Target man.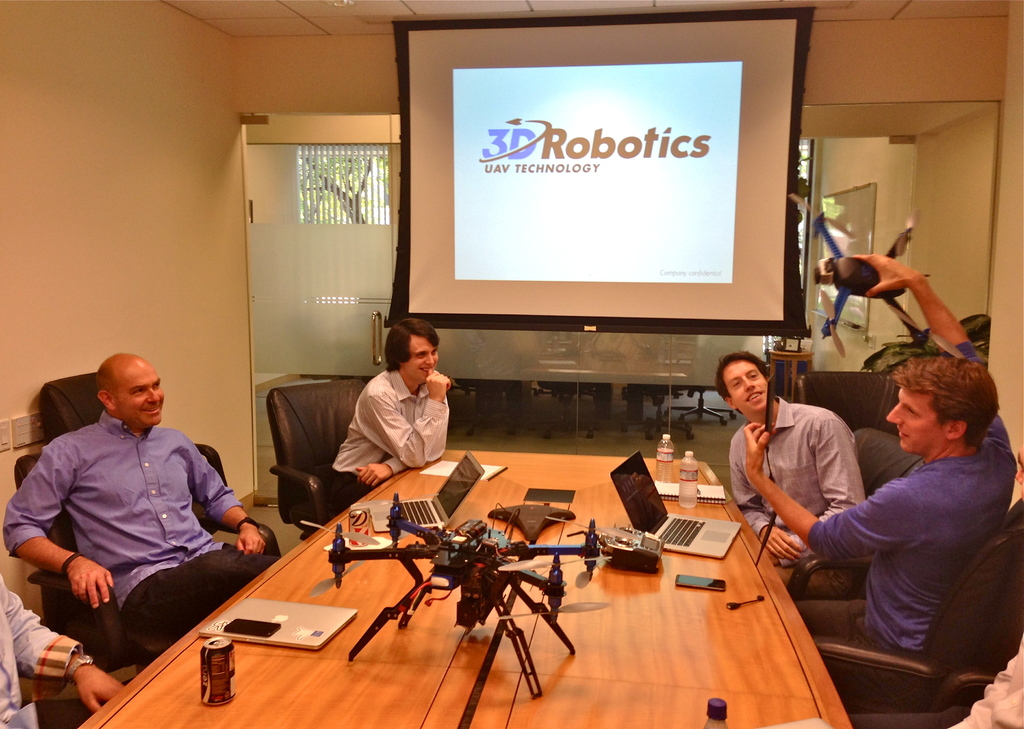
Target region: (17, 339, 265, 677).
